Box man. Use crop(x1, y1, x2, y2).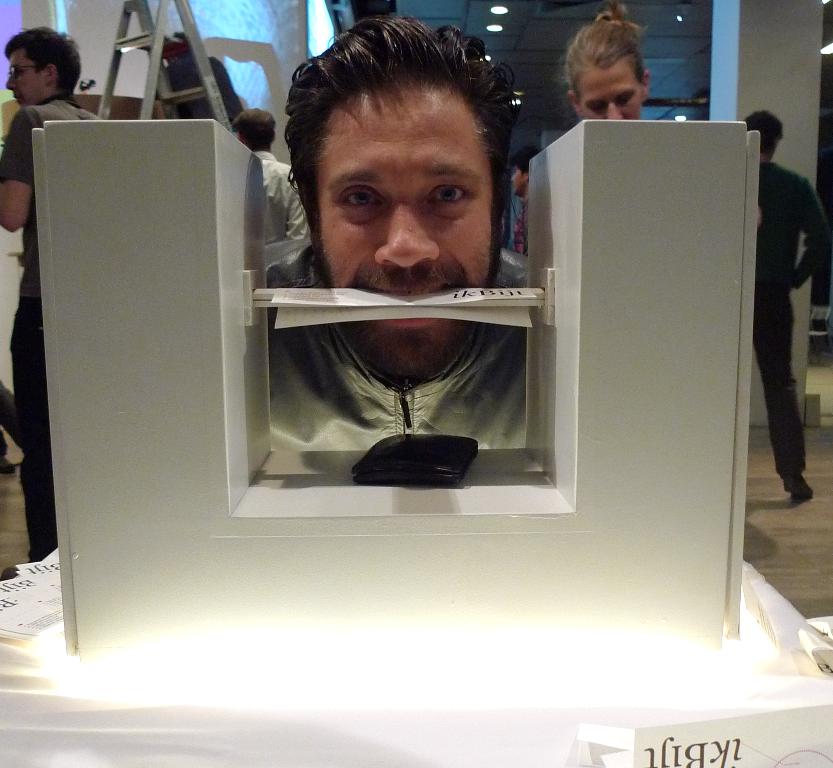
crop(214, 48, 590, 498).
